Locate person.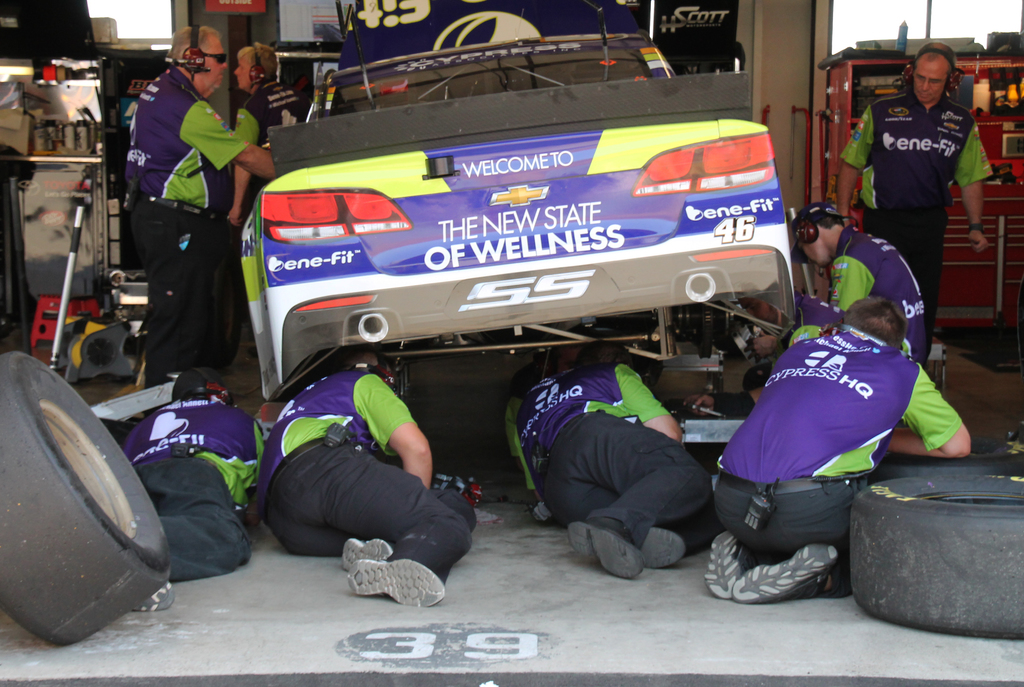
Bounding box: 859/30/983/298.
